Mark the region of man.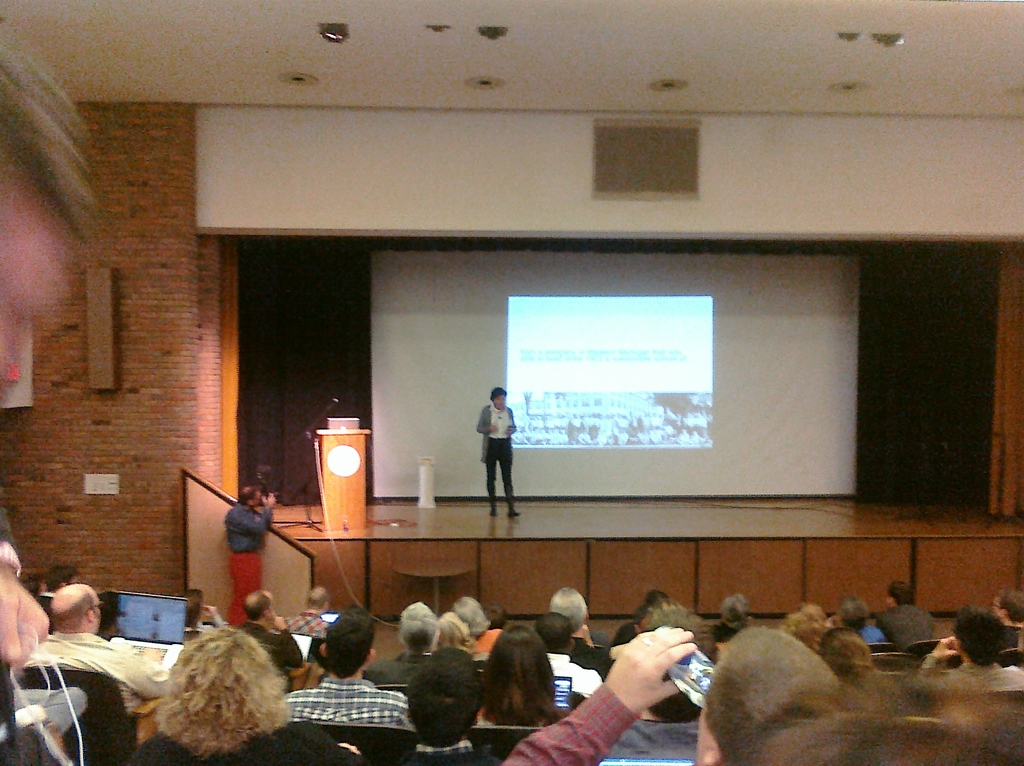
Region: left=225, top=486, right=275, bottom=626.
